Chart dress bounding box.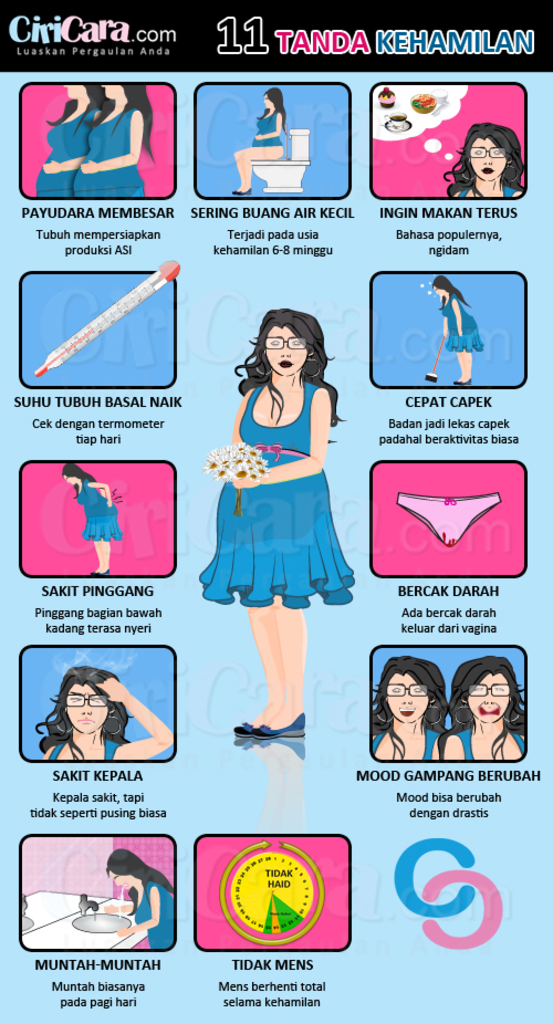
Charted: [76,485,128,541].
